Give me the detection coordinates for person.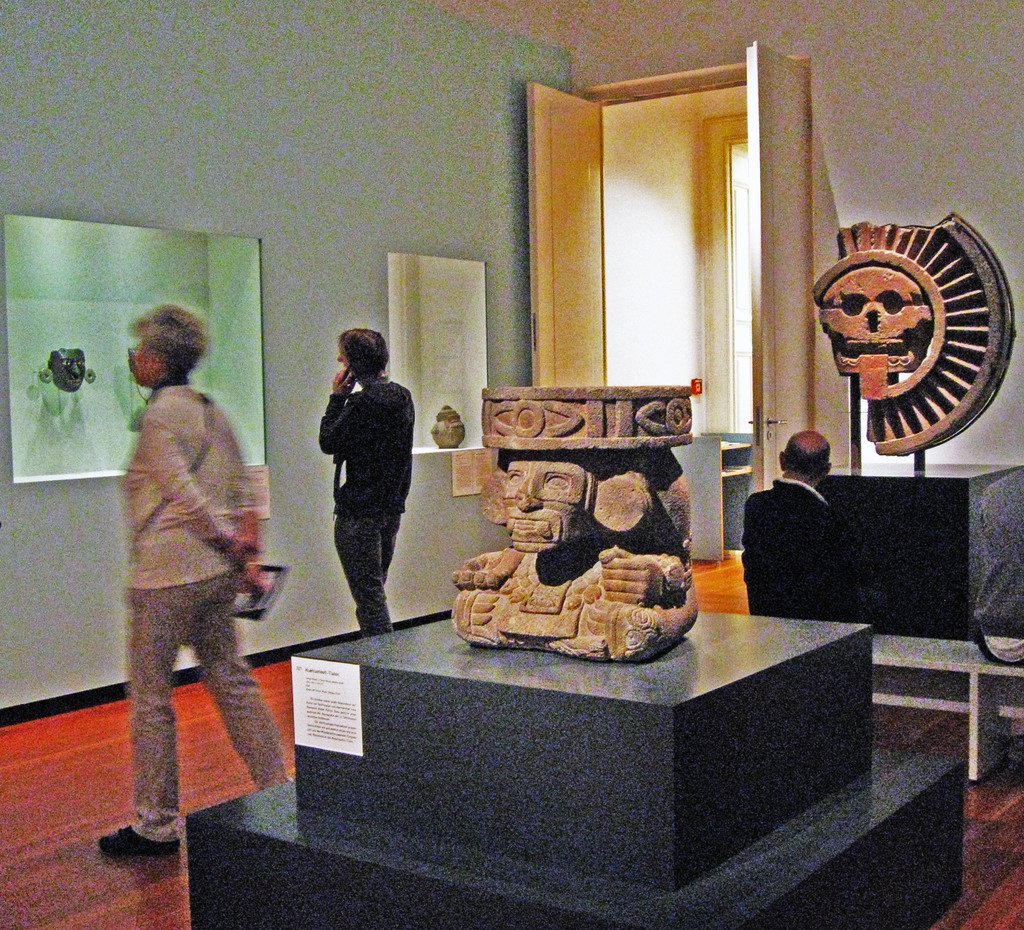
(449,450,701,671).
